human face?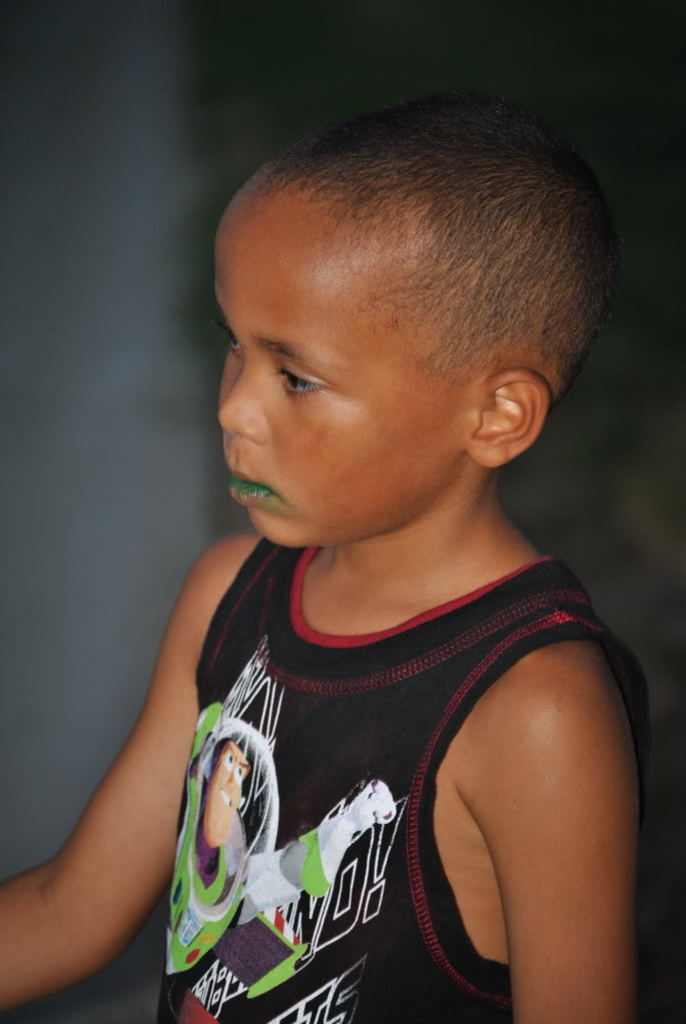
200,187,481,553
